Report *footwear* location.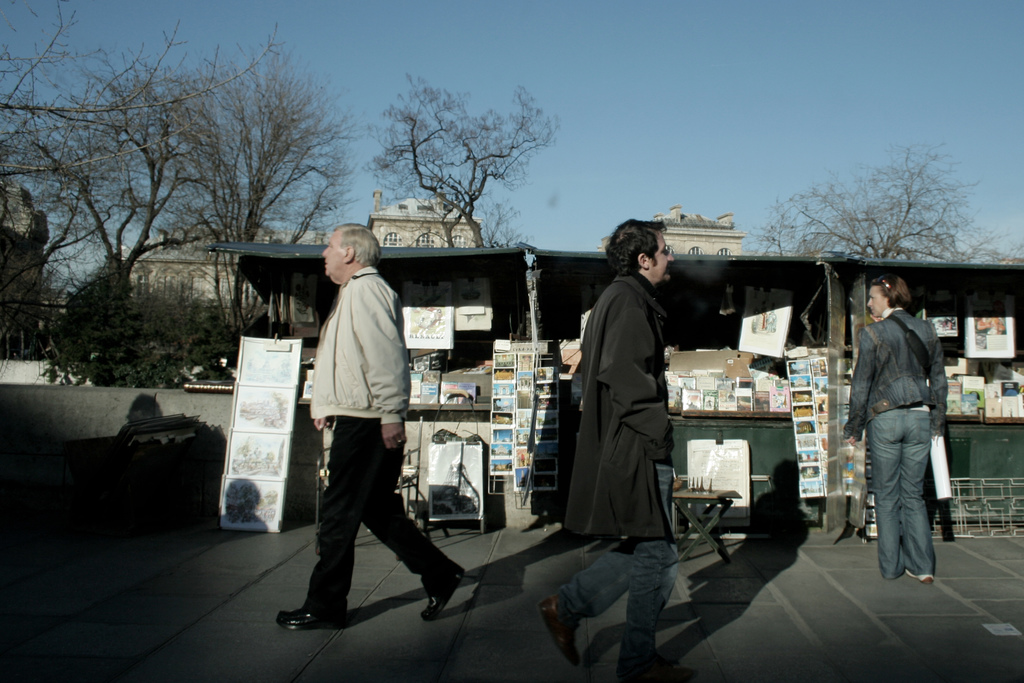
Report: 906, 568, 938, 585.
